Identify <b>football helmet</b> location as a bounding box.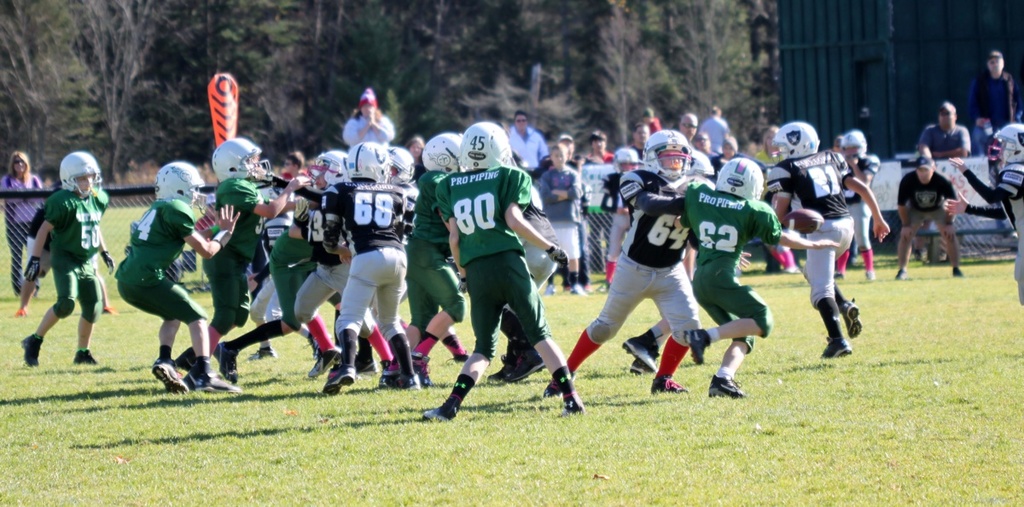
457, 117, 512, 178.
